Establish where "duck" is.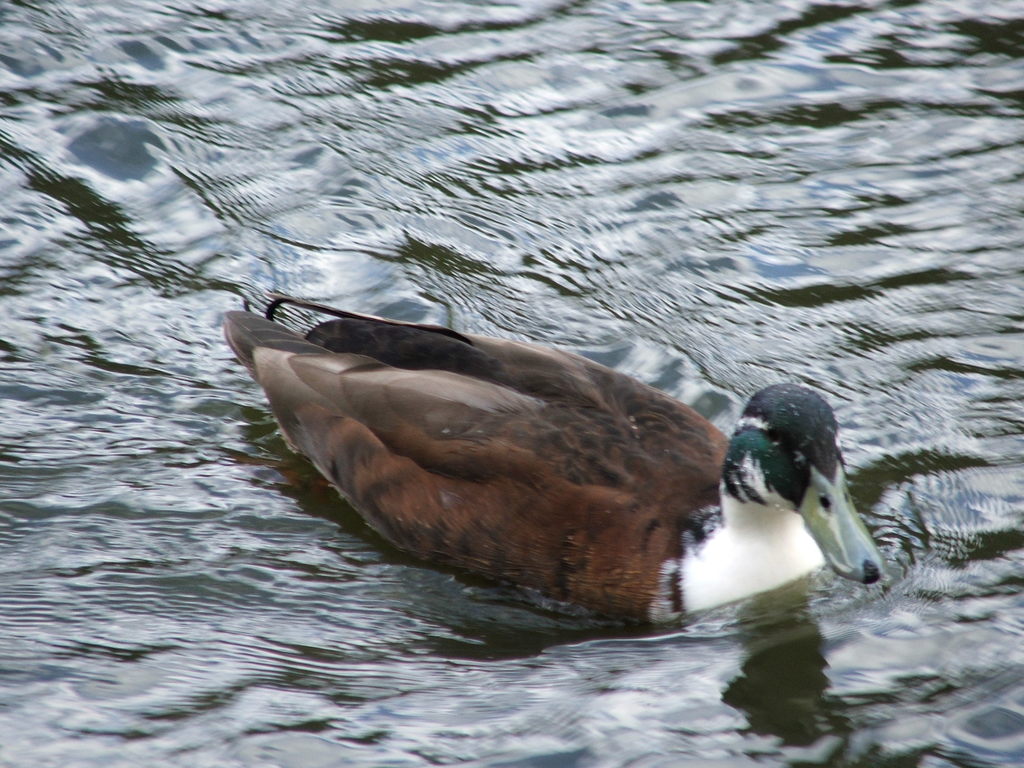
Established at 223,289,886,625.
